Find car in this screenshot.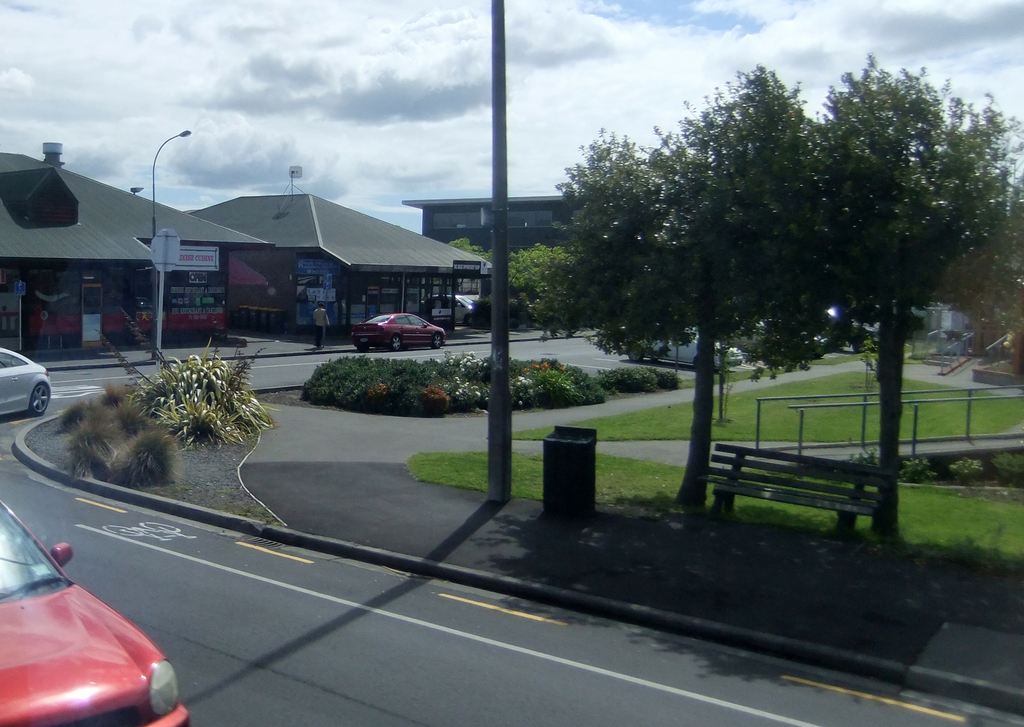
The bounding box for car is bbox=[0, 340, 51, 419].
